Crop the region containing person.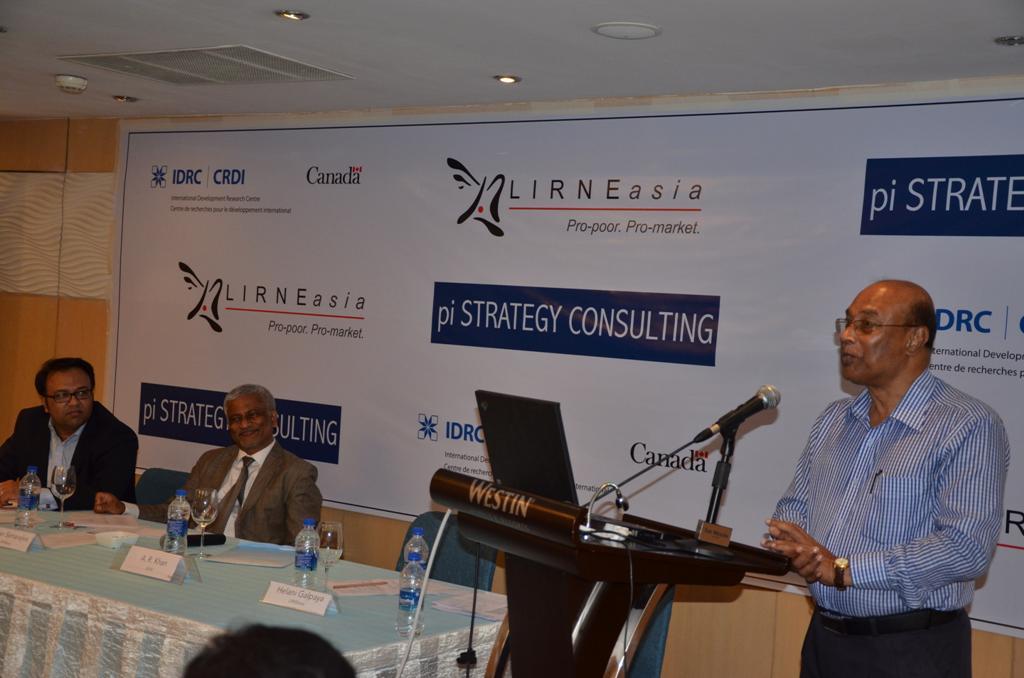
Crop region: 169,379,318,567.
